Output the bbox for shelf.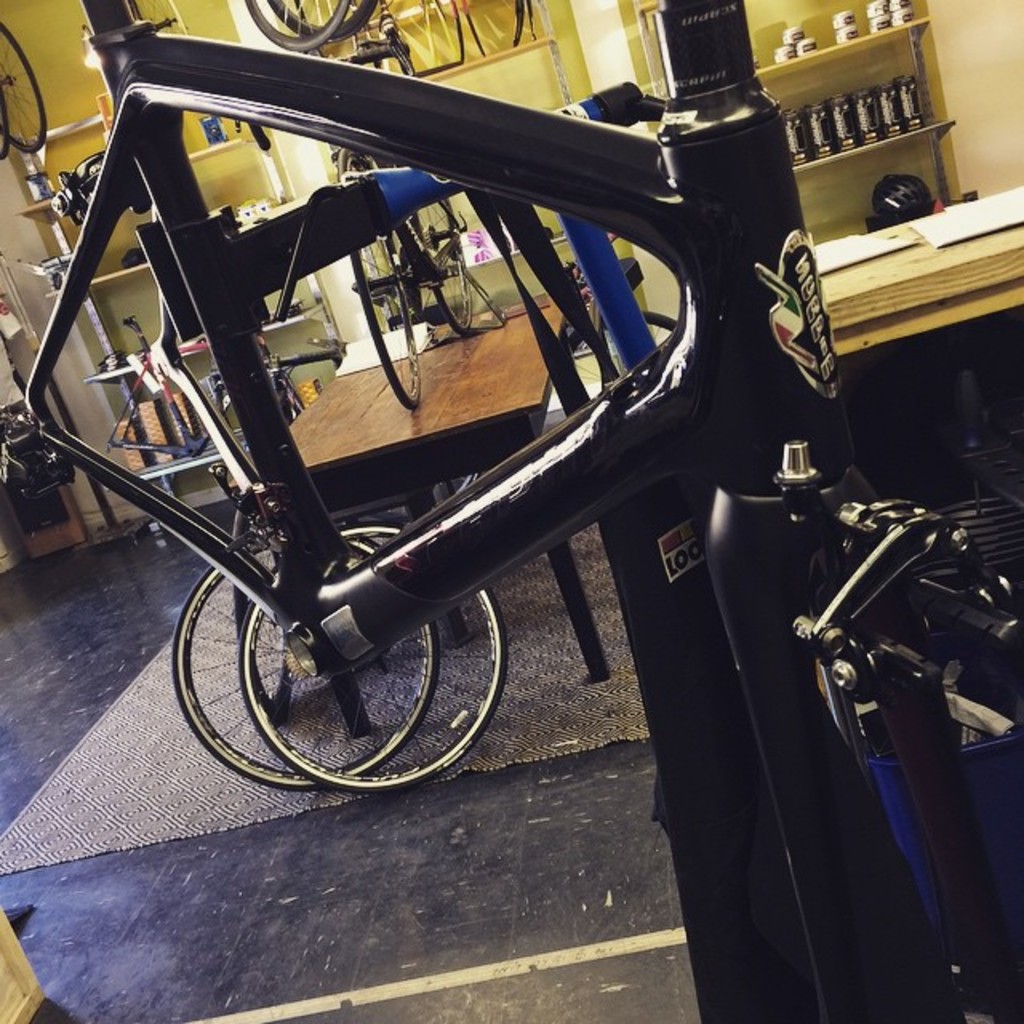
left=27, top=155, right=306, bottom=294.
